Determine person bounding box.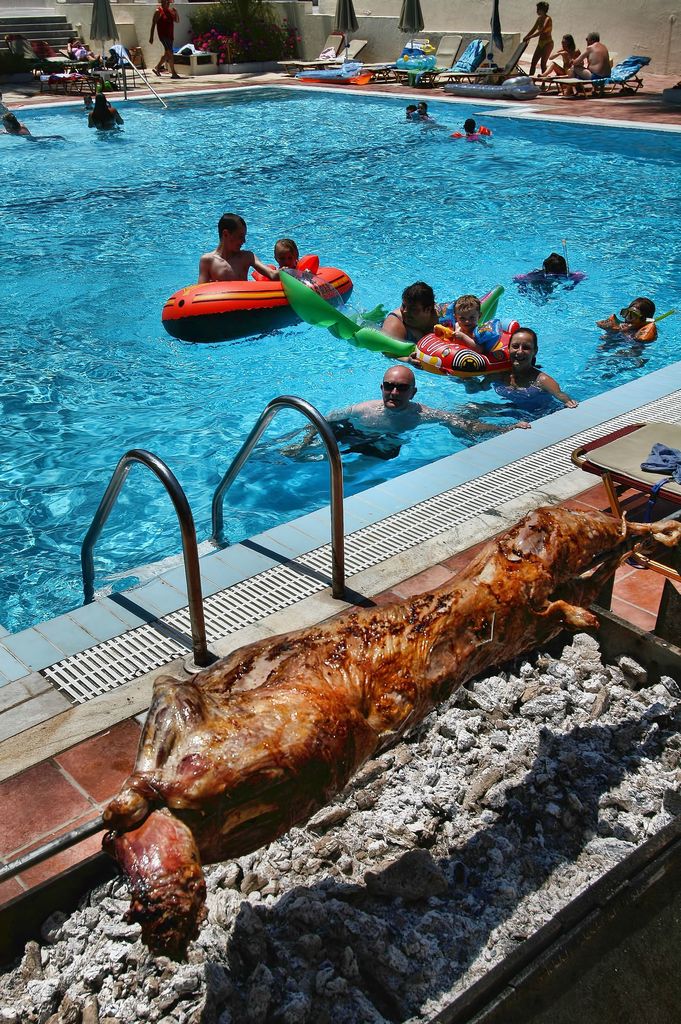
Determined: 150 1 179 78.
